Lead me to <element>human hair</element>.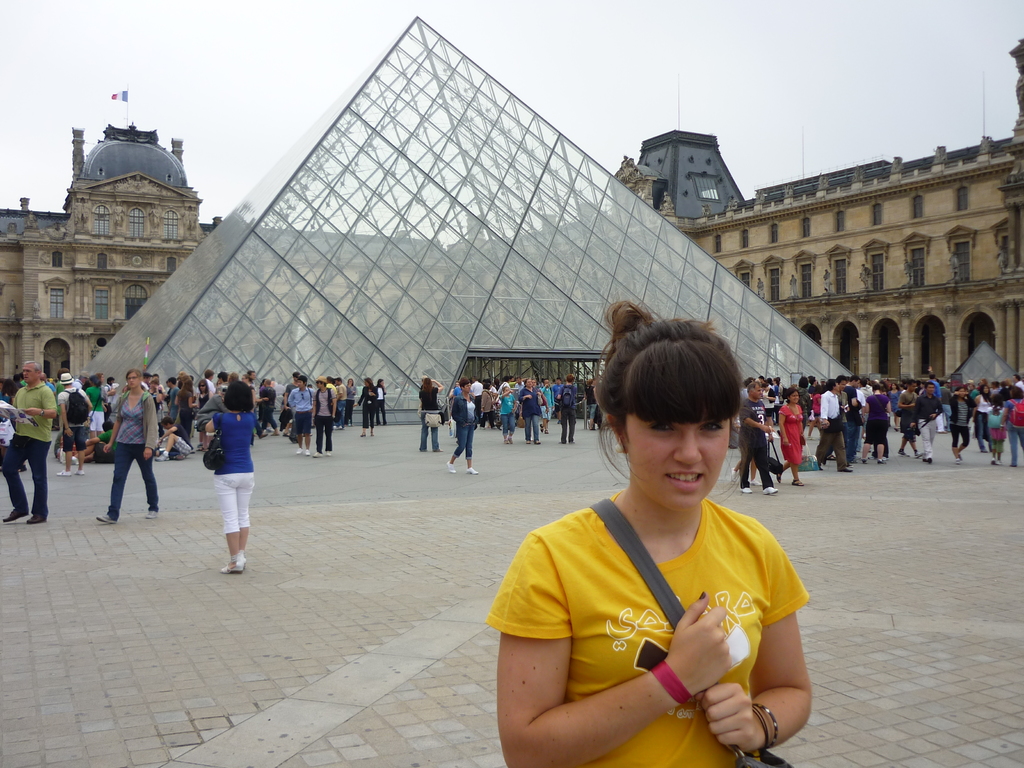
Lead to {"x1": 872, "y1": 381, "x2": 881, "y2": 392}.
